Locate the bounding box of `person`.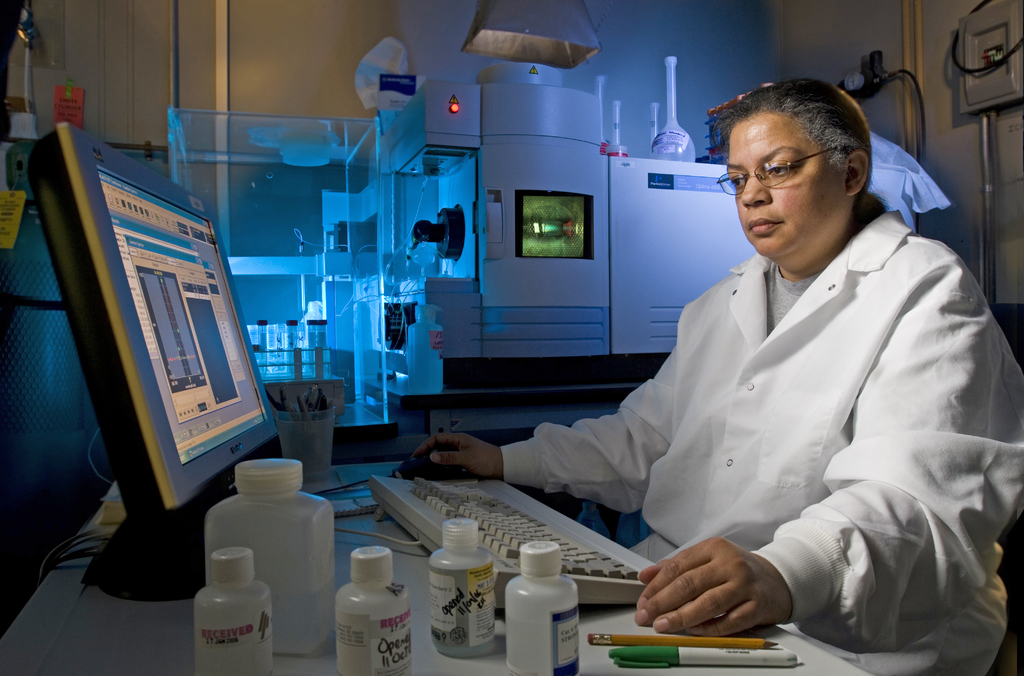
Bounding box: detection(519, 97, 995, 638).
